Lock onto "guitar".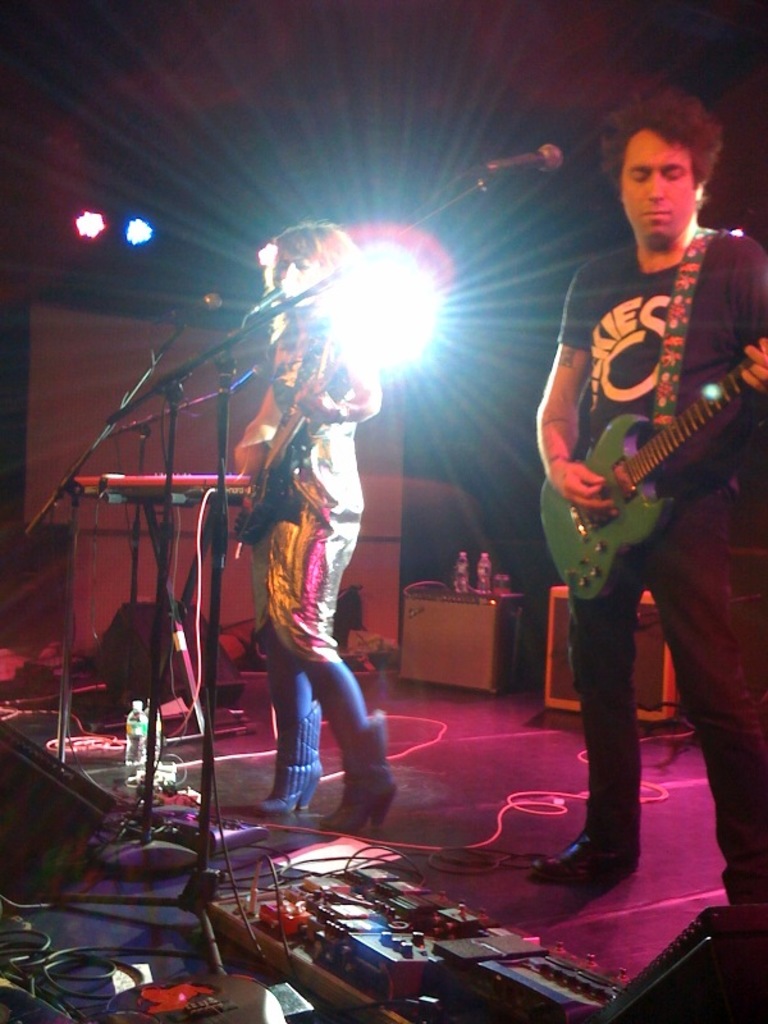
Locked: 538, 340, 762, 607.
